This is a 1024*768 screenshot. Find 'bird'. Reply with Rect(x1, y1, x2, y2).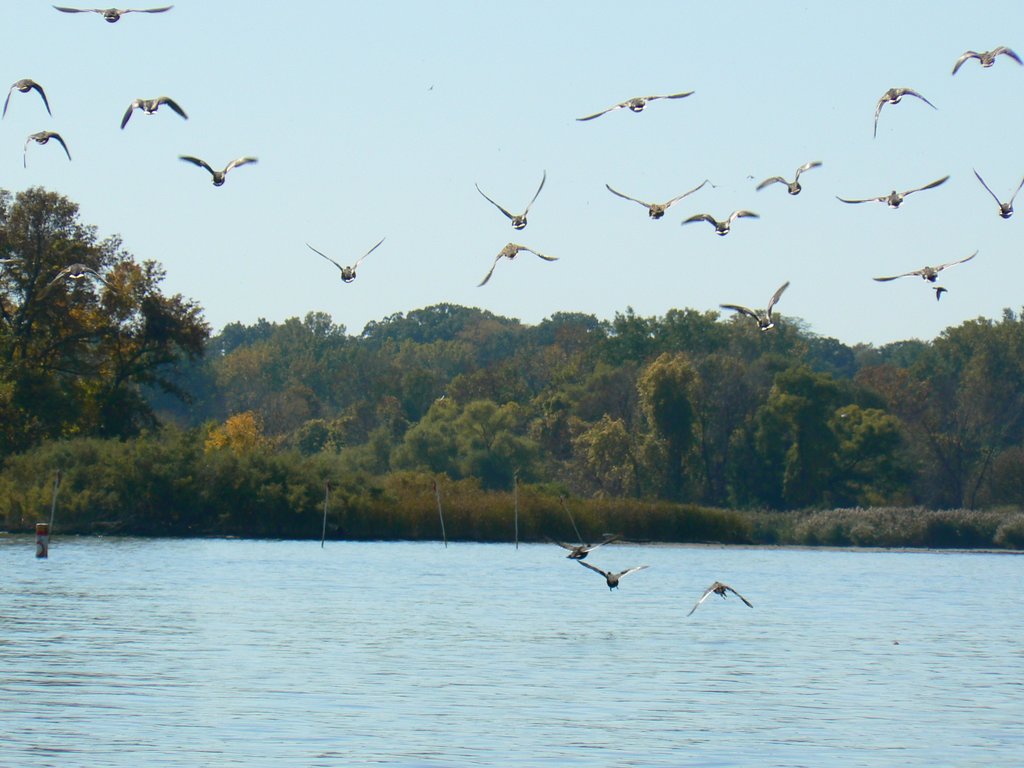
Rect(123, 97, 189, 125).
